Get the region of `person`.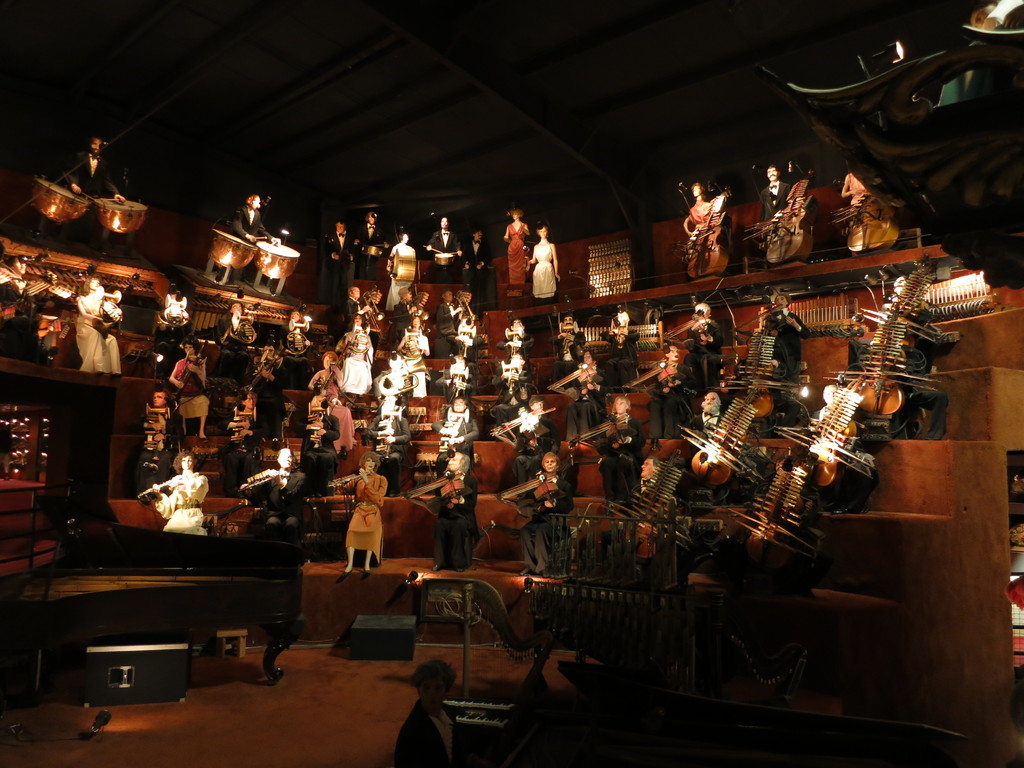
Rect(490, 352, 541, 406).
